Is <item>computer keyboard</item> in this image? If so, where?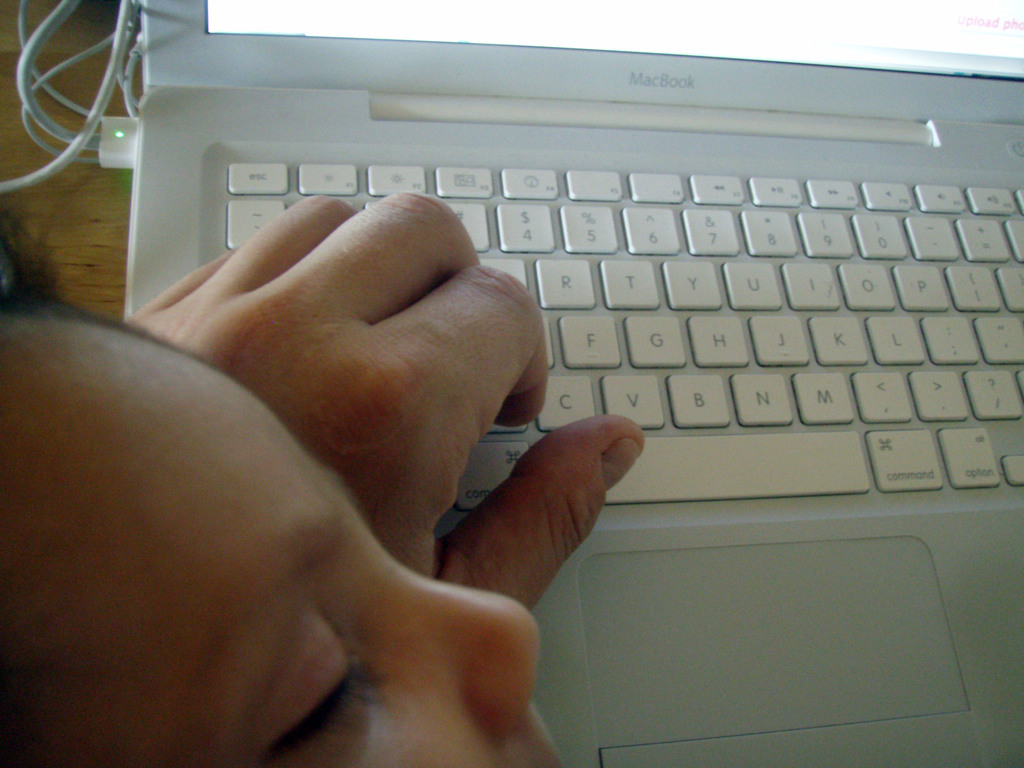
Yes, at x1=223 y1=161 x2=1023 y2=508.
